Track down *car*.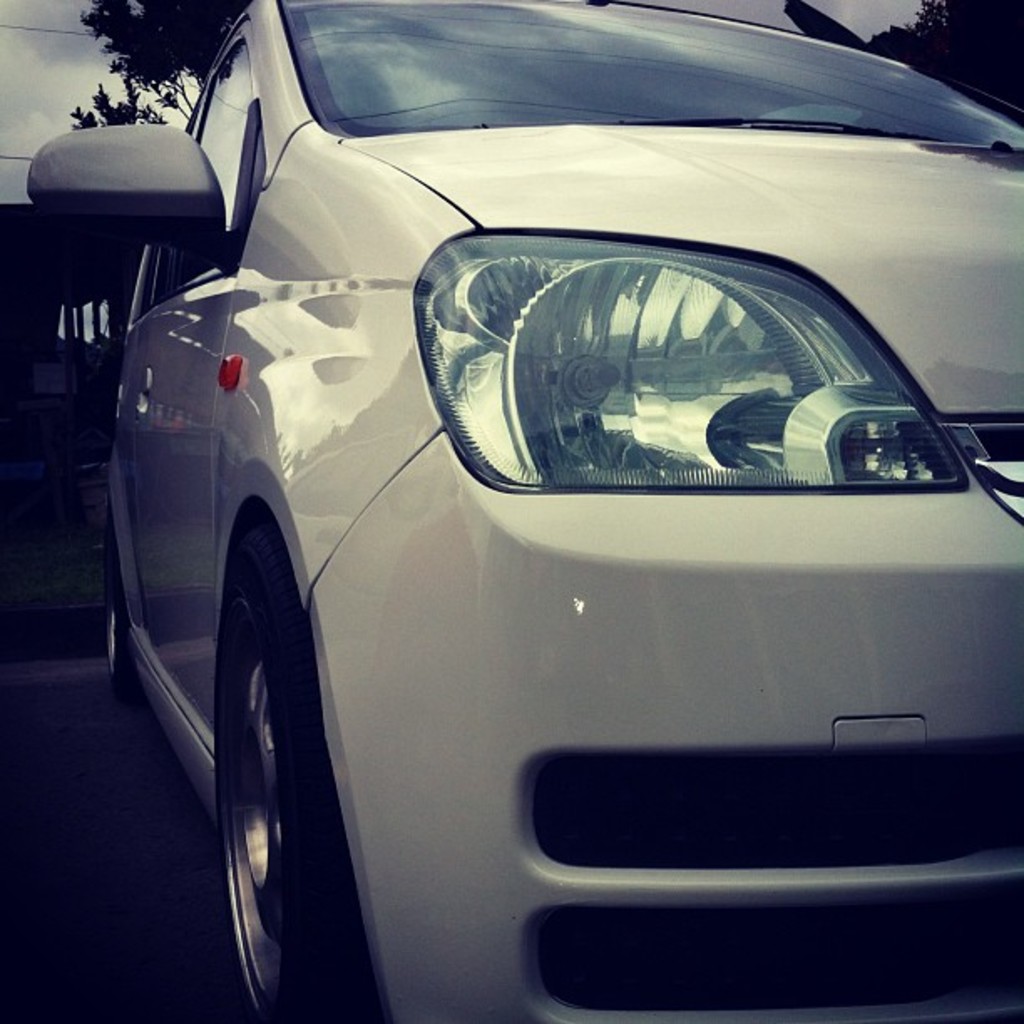
Tracked to [17, 0, 1019, 1022].
